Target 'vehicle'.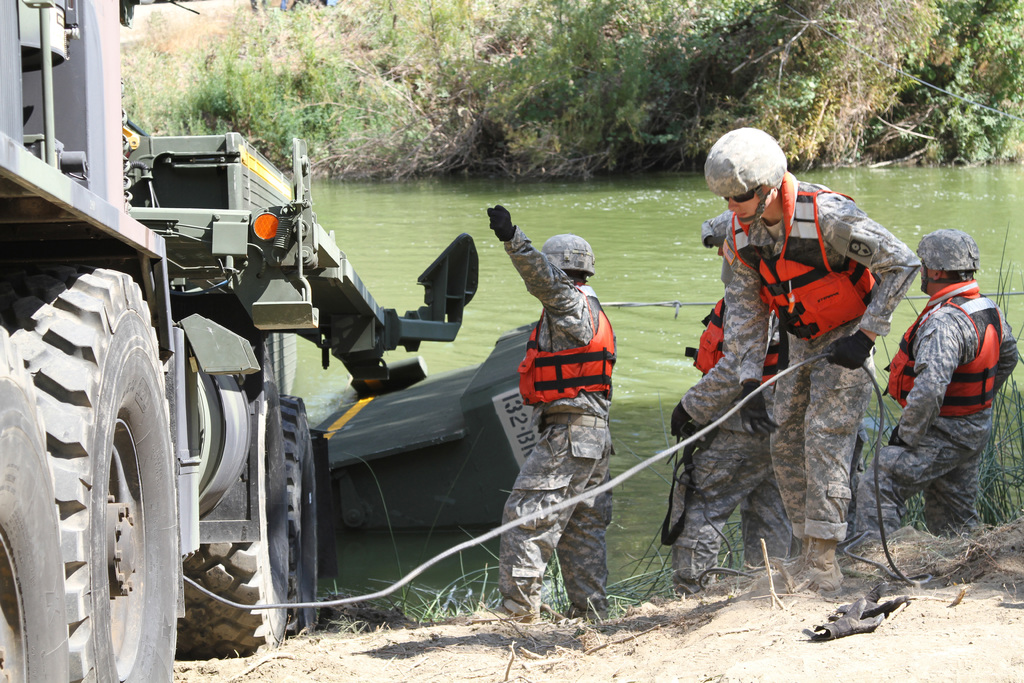
Target region: BBox(0, 0, 544, 682).
